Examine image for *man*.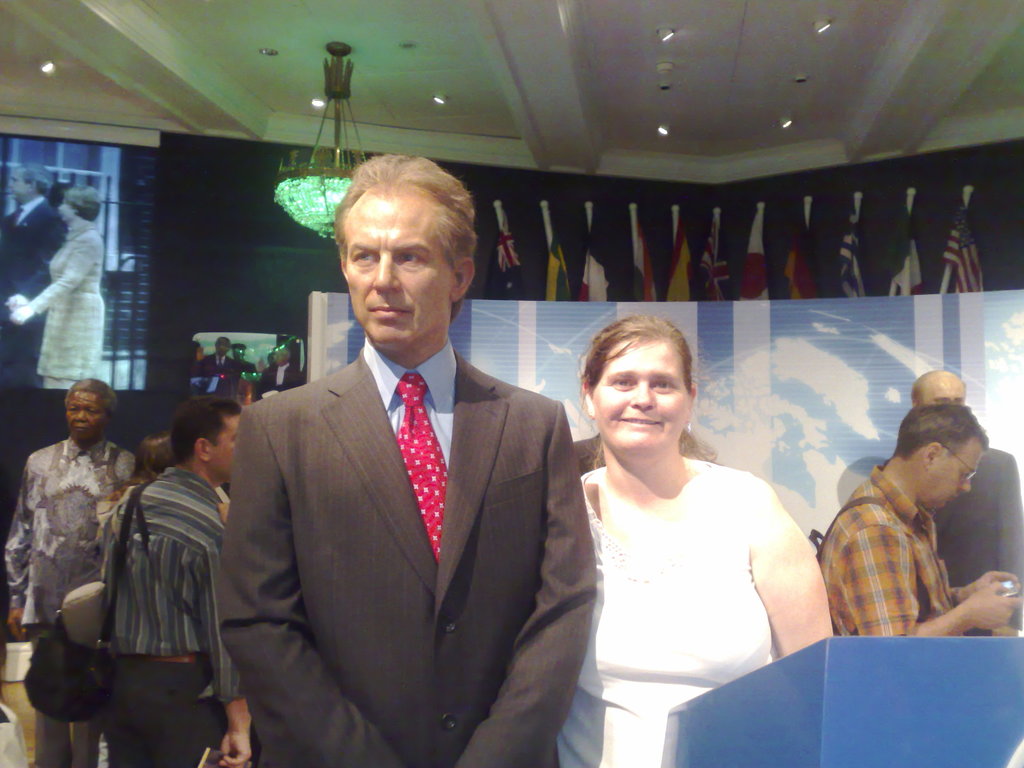
Examination result: x1=913, y1=369, x2=1023, y2=644.
